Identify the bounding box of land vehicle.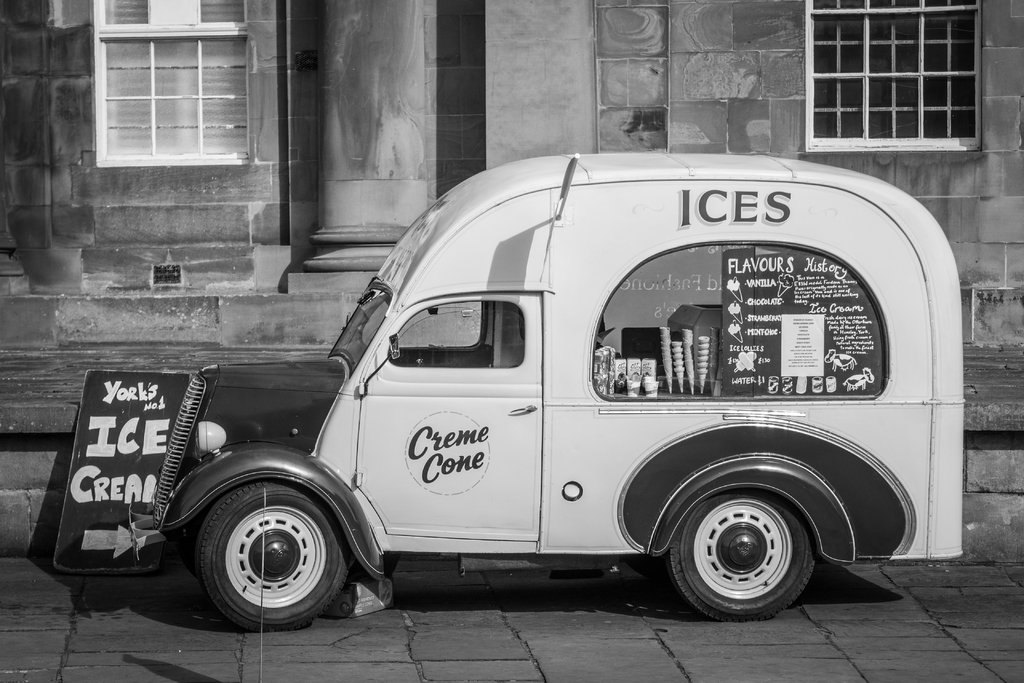
<box>83,148,974,641</box>.
